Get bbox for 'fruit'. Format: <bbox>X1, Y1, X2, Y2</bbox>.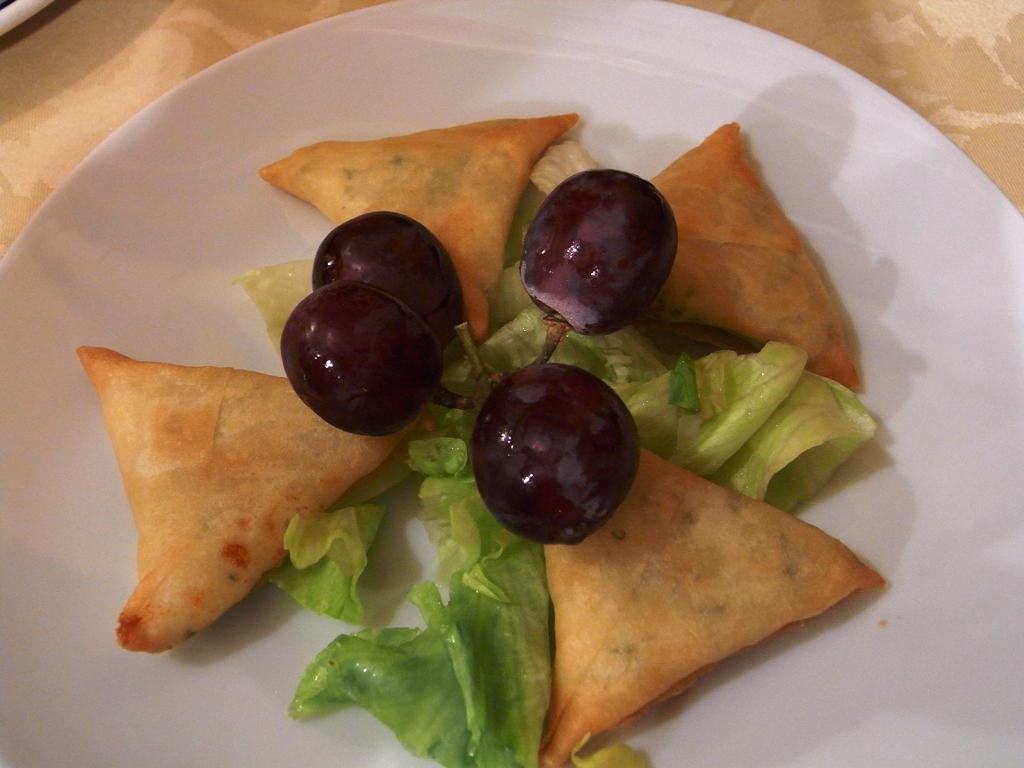
<bbox>311, 213, 468, 342</bbox>.
